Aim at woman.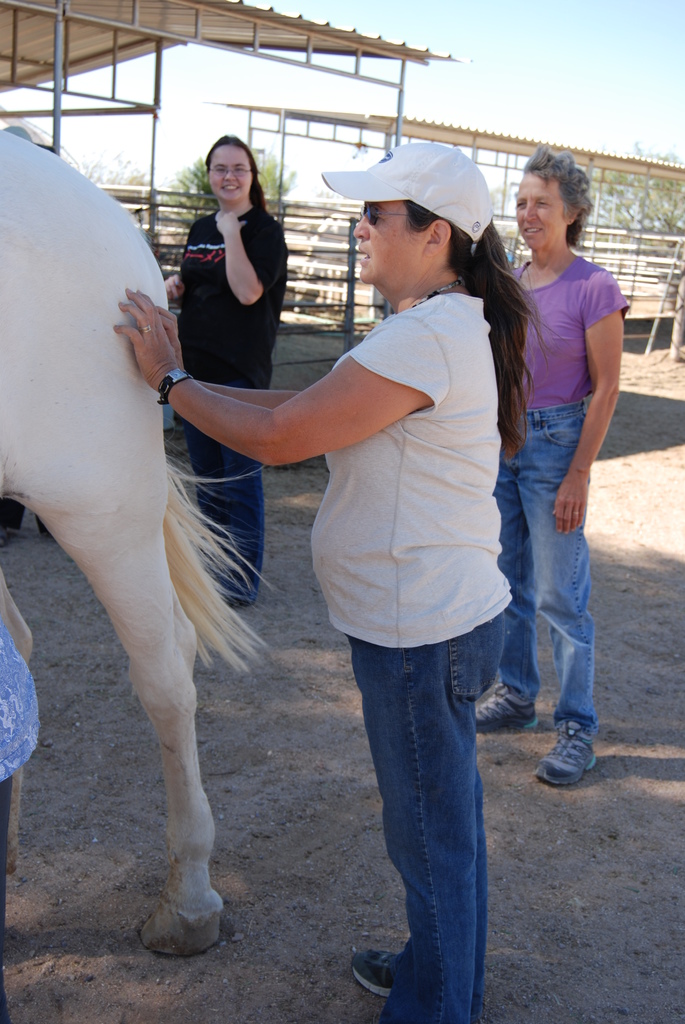
Aimed at x1=152 y1=120 x2=311 y2=465.
